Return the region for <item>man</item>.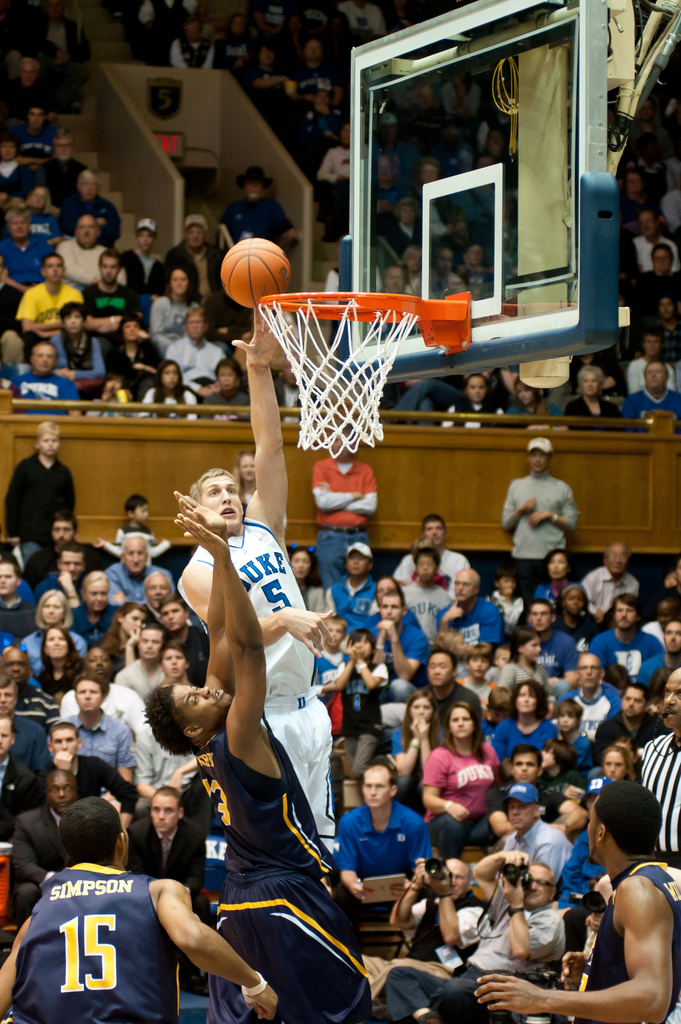
{"x1": 4, "y1": 341, "x2": 83, "y2": 422}.
